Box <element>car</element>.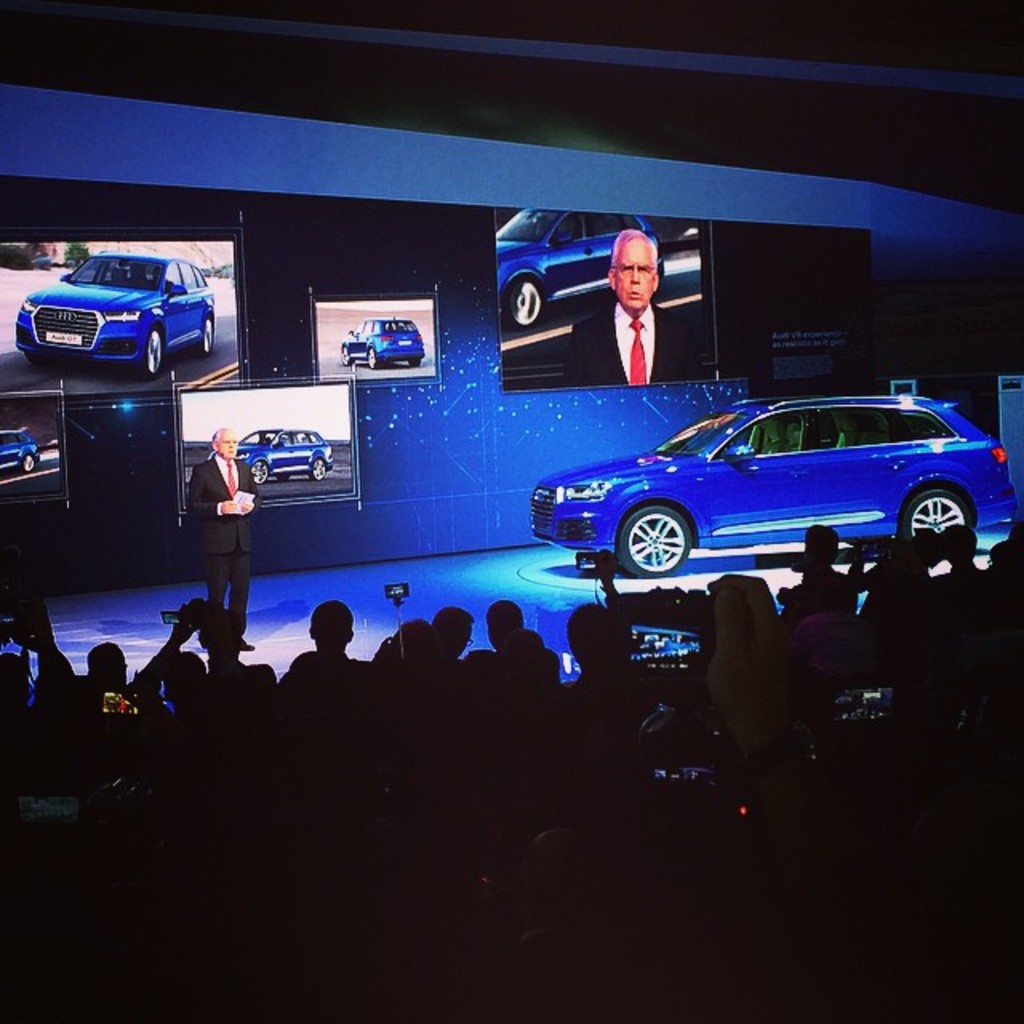
0, 424, 42, 483.
